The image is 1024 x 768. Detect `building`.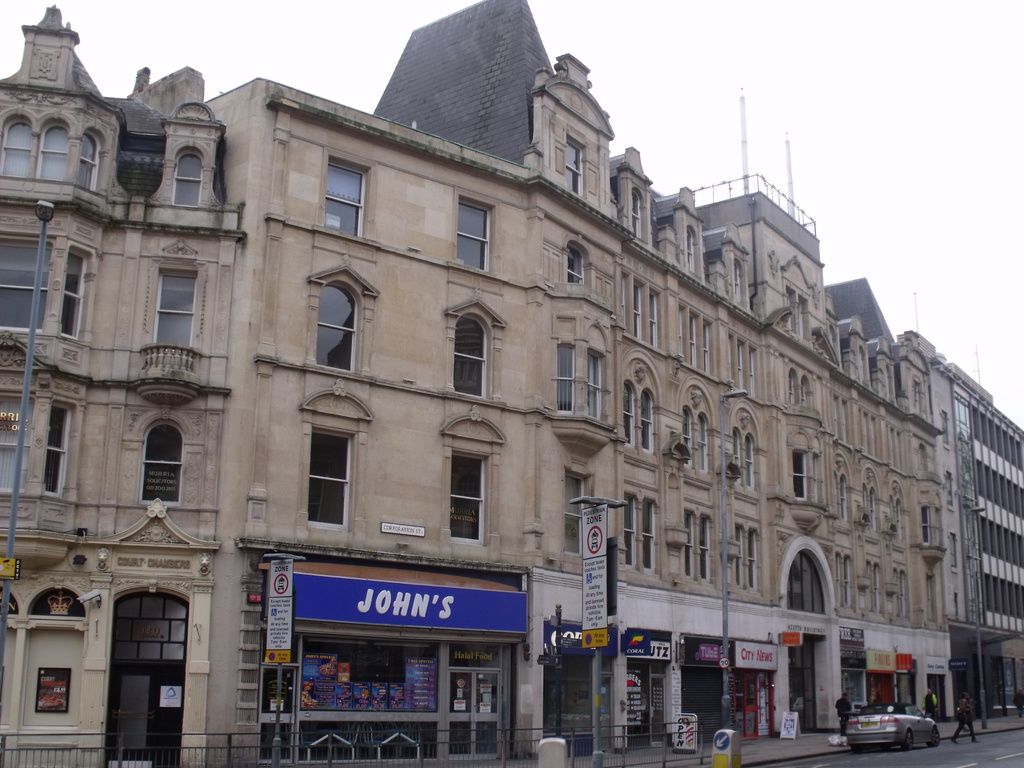
Detection: [left=913, top=324, right=1023, bottom=718].
